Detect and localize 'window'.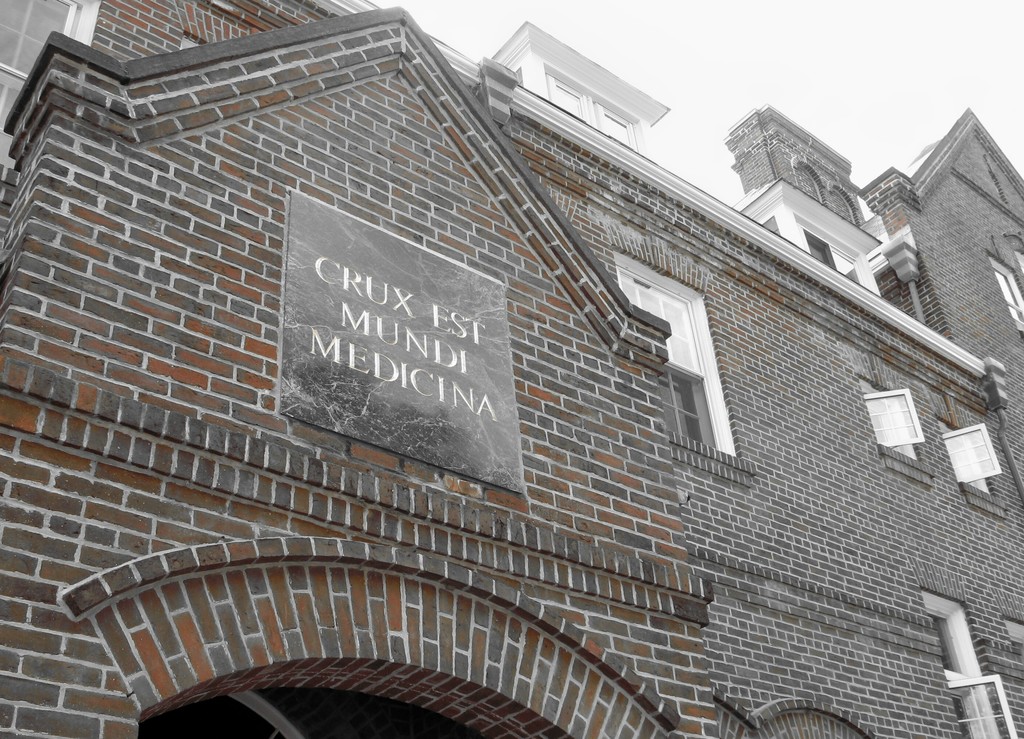
Localized at left=926, top=580, right=1020, bottom=738.
